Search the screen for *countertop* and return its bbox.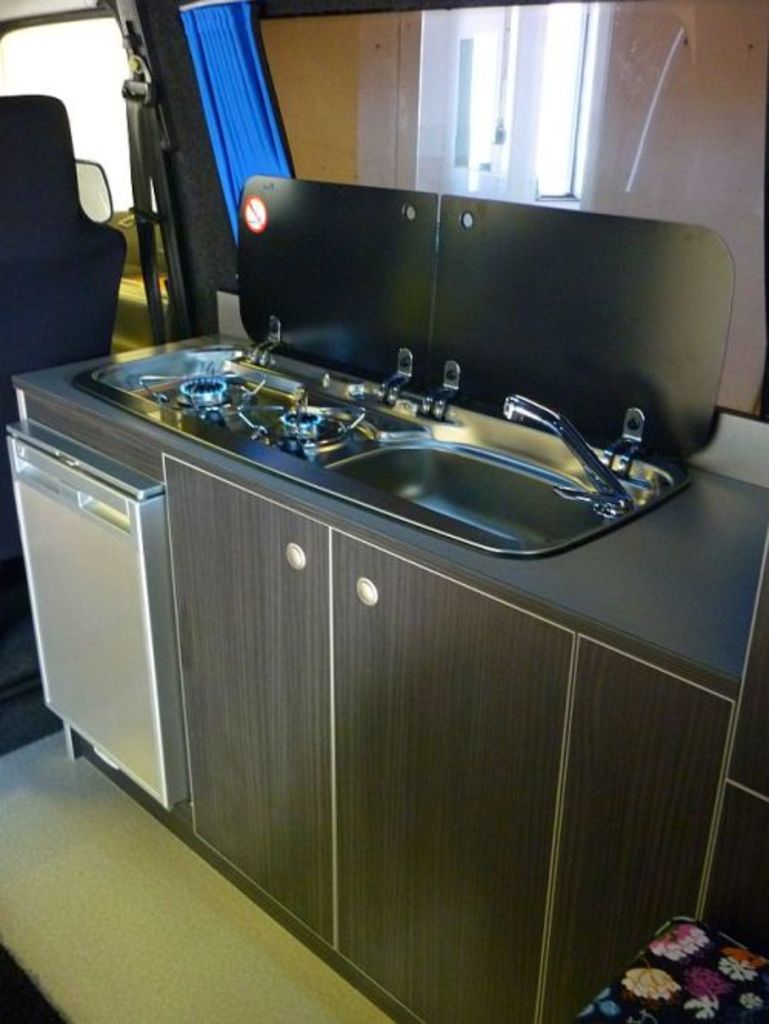
Found: left=12, top=324, right=767, bottom=693.
